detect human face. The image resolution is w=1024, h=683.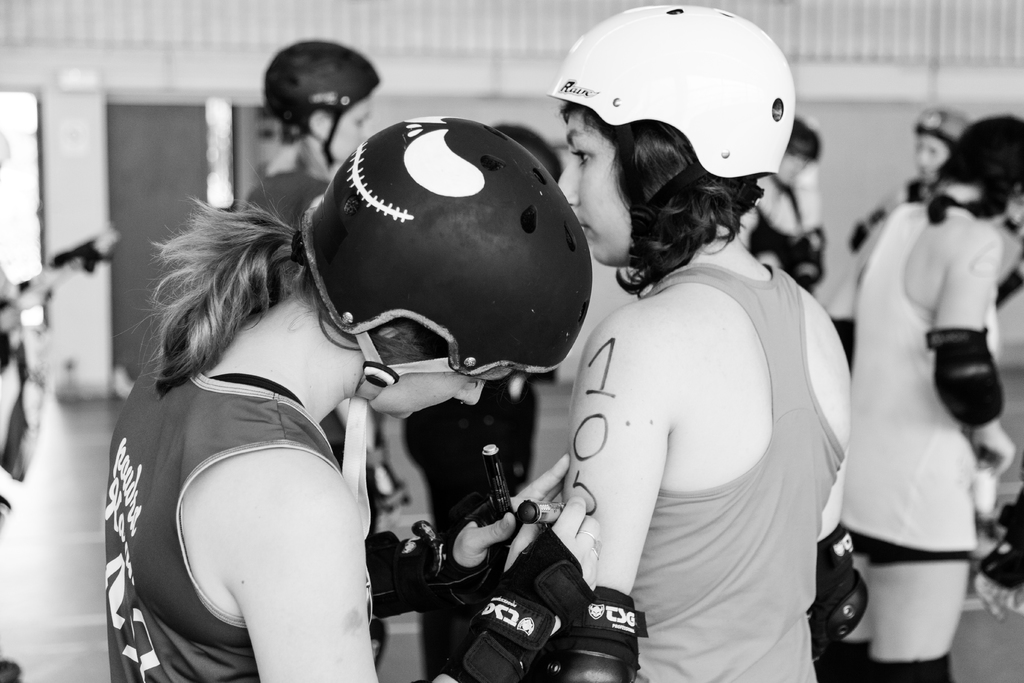
(553, 113, 633, 272).
